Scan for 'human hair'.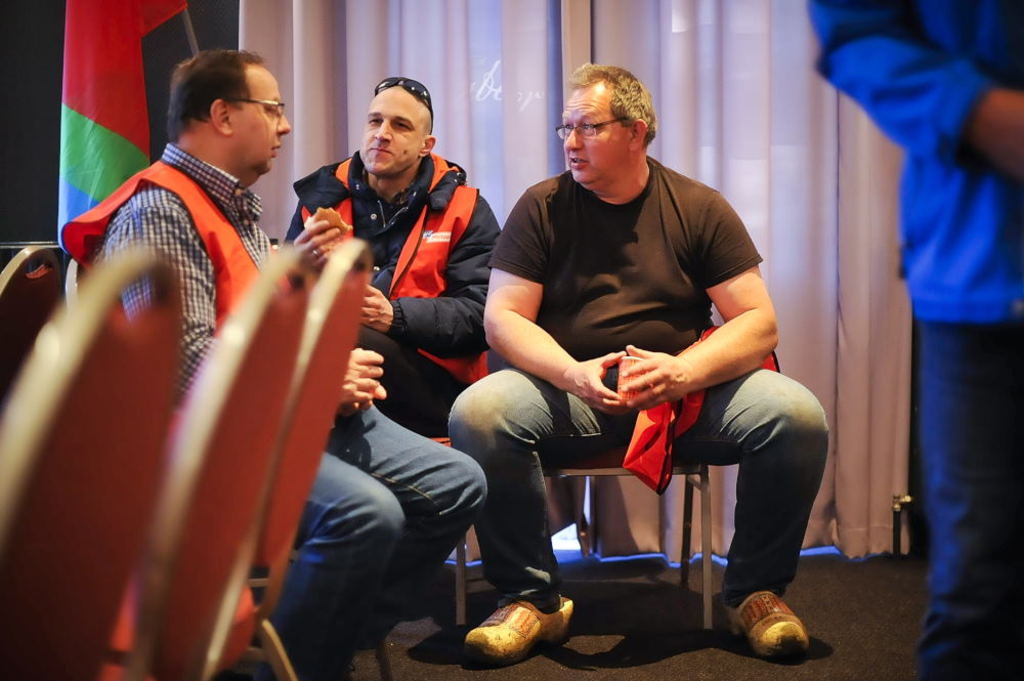
Scan result: rect(162, 48, 275, 147).
